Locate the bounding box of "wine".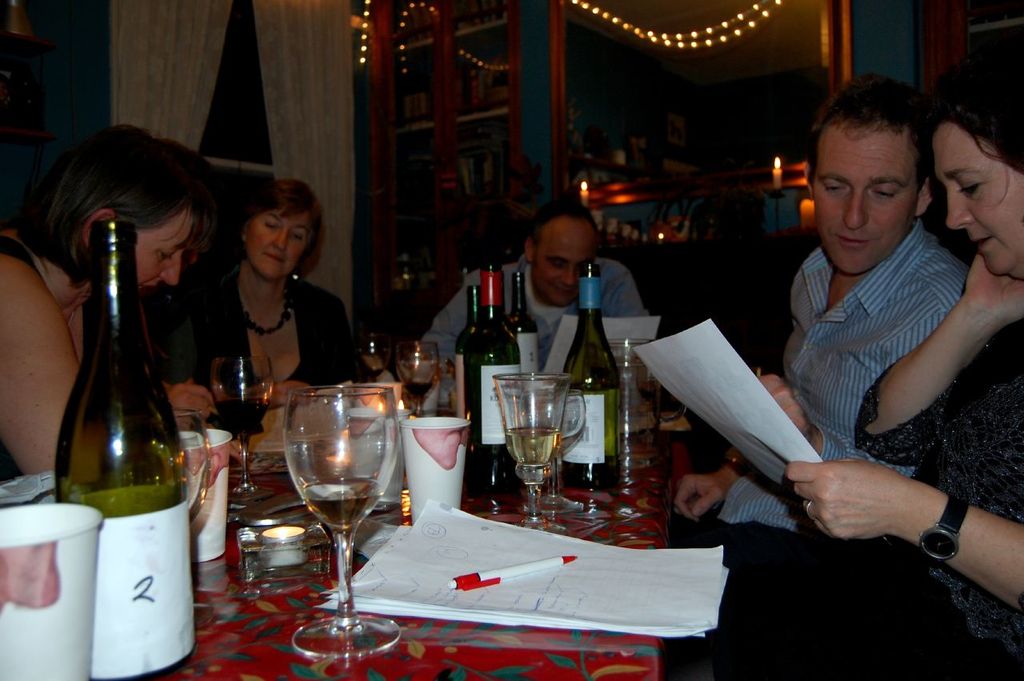
Bounding box: region(202, 394, 259, 426).
